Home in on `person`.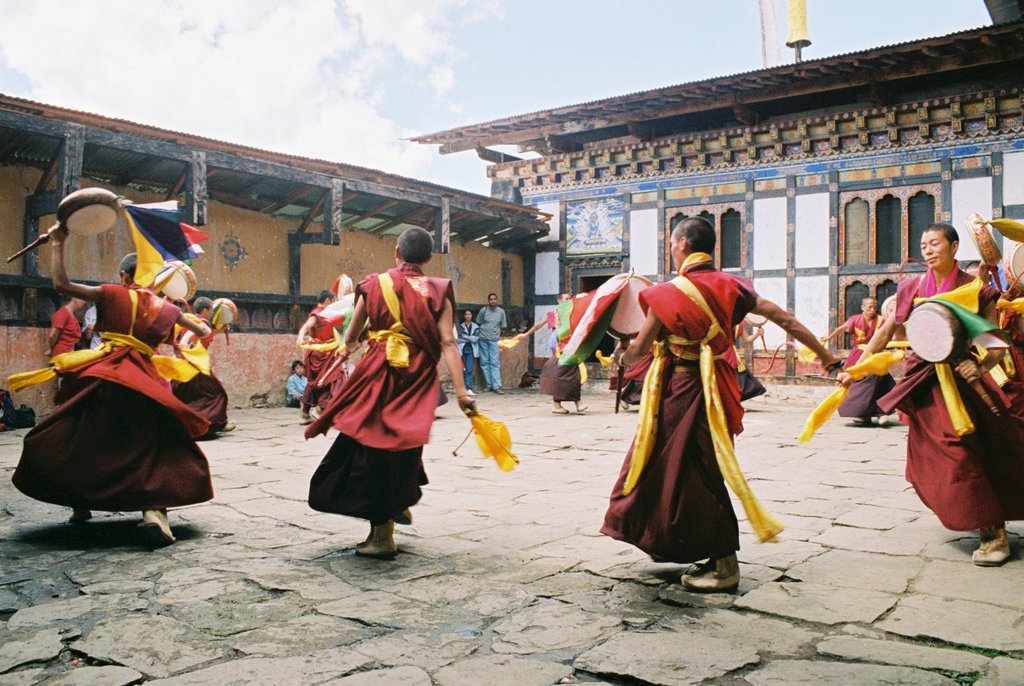
Homed in at box=[284, 360, 308, 409].
